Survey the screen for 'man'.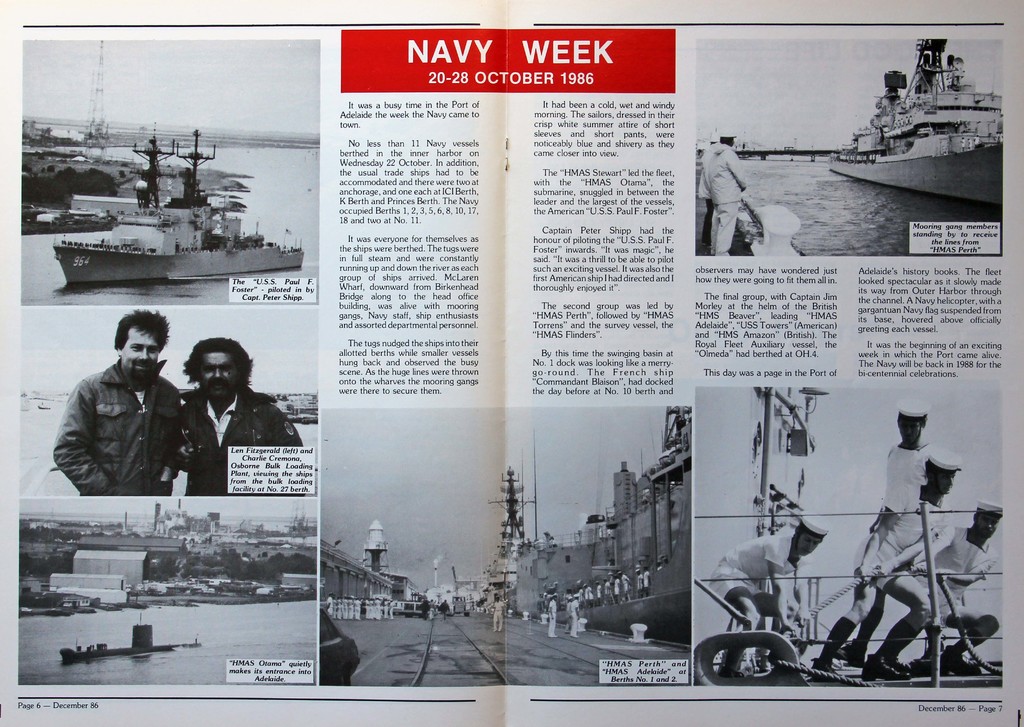
Survey found: (547,592,557,639).
